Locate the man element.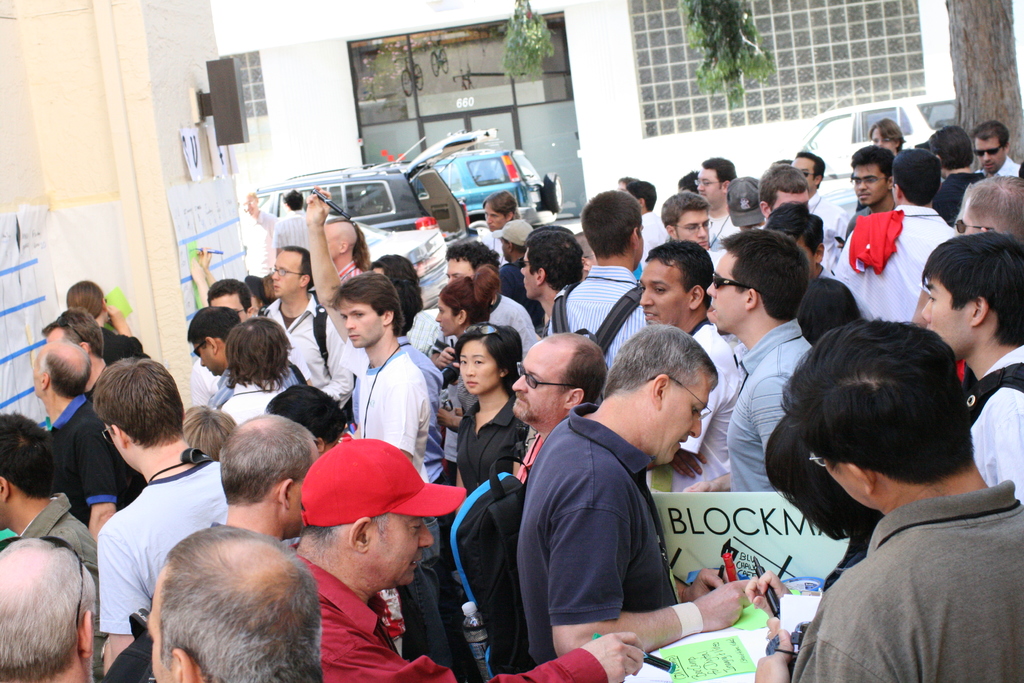
Element bbox: 955,173,1023,236.
